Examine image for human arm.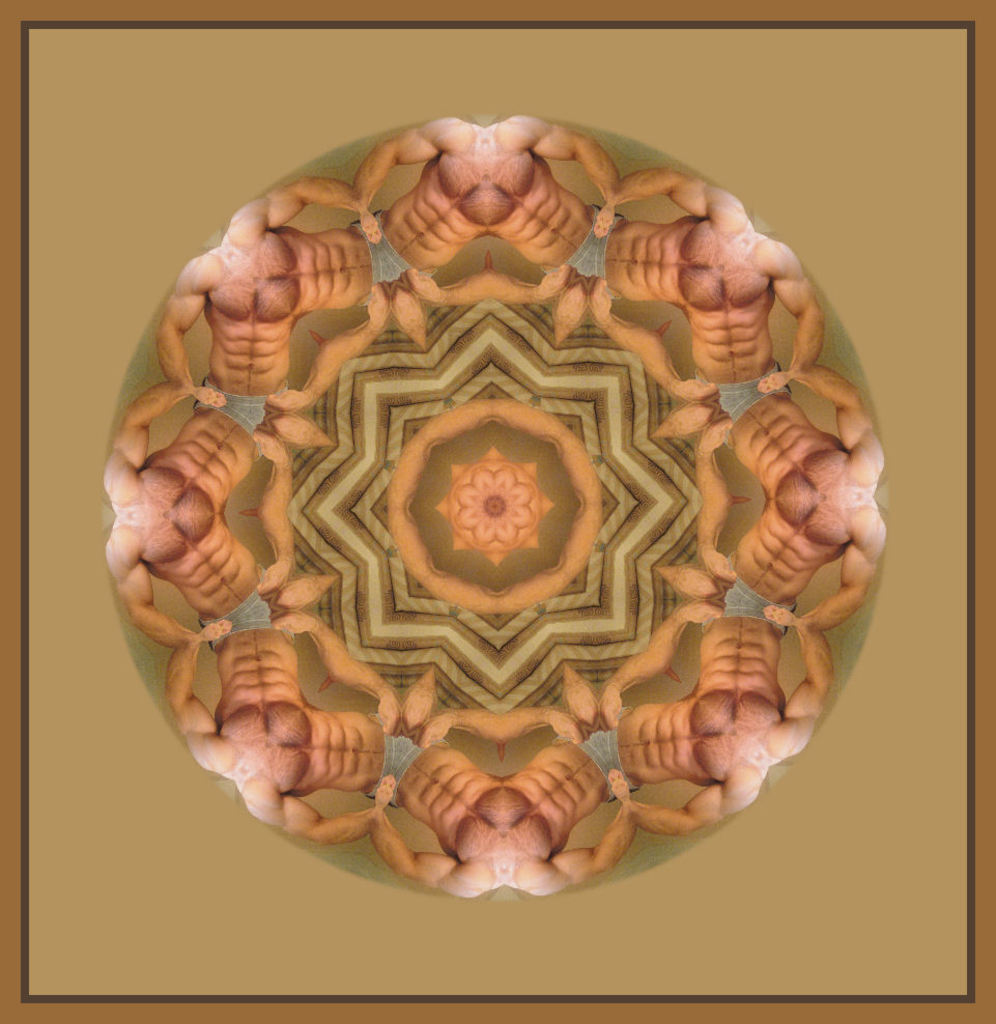
Examination result: locate(237, 509, 305, 594).
